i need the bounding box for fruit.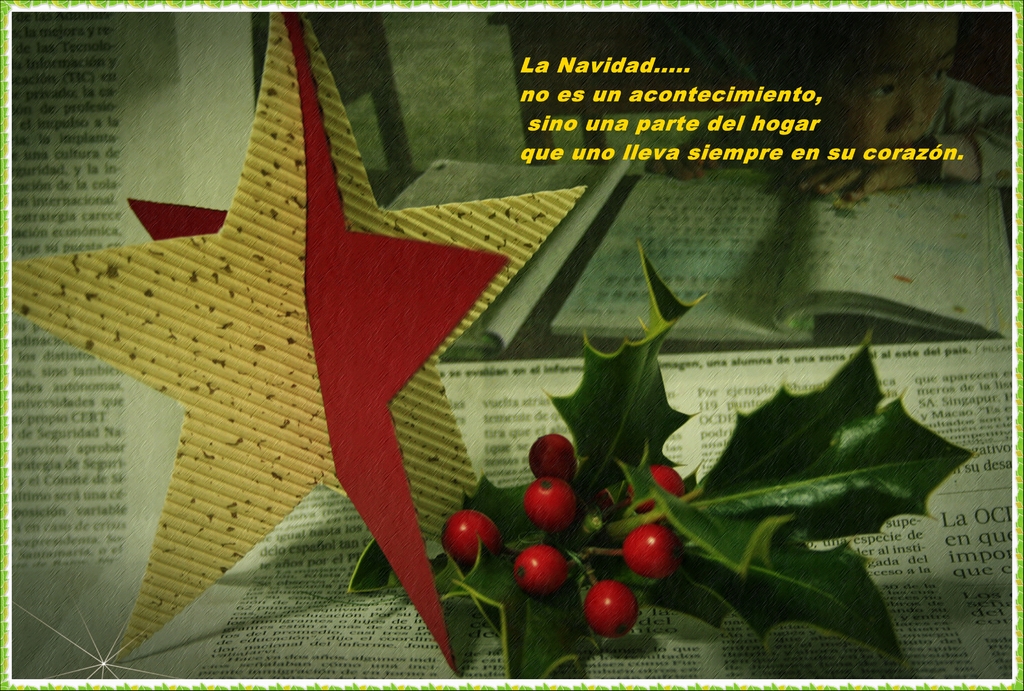
Here it is: select_region(522, 472, 582, 535).
